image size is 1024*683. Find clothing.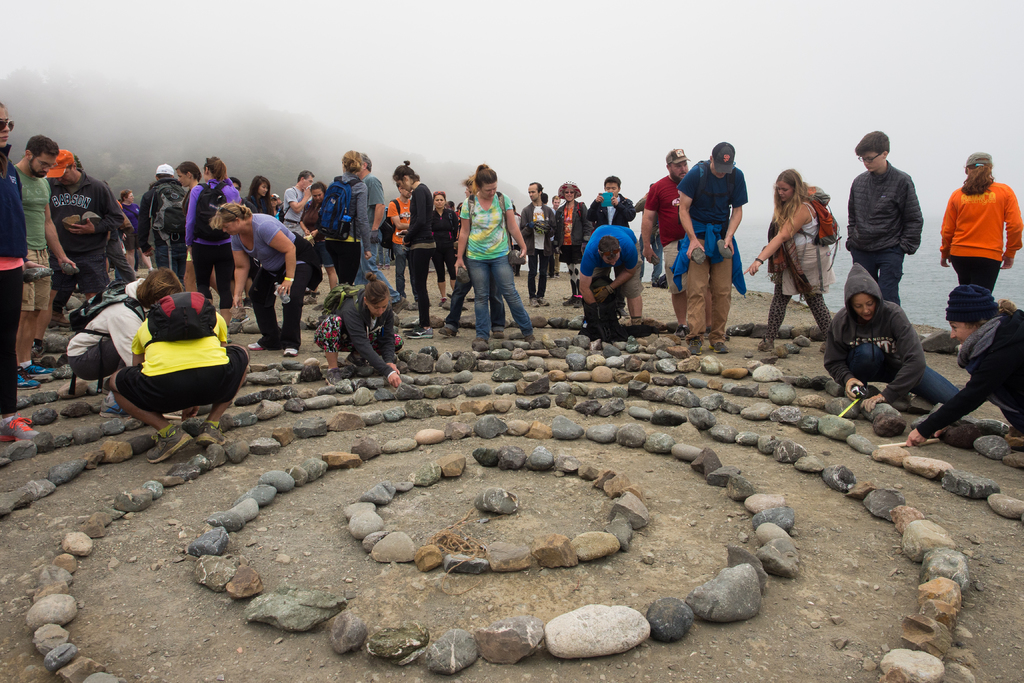
Rect(119, 286, 248, 413).
